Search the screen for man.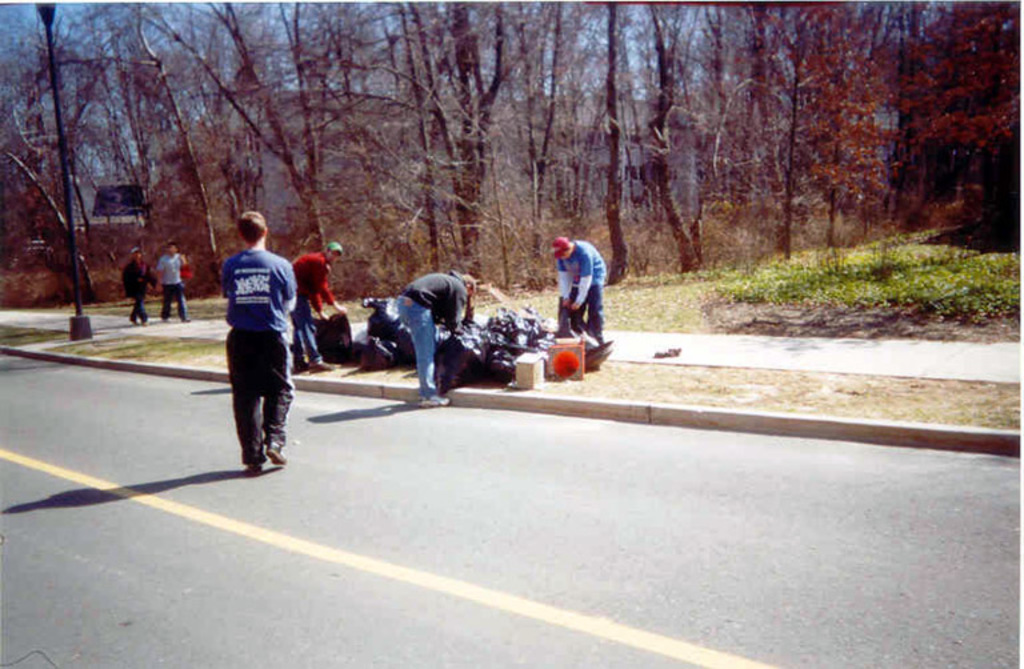
Found at [400, 267, 477, 408].
